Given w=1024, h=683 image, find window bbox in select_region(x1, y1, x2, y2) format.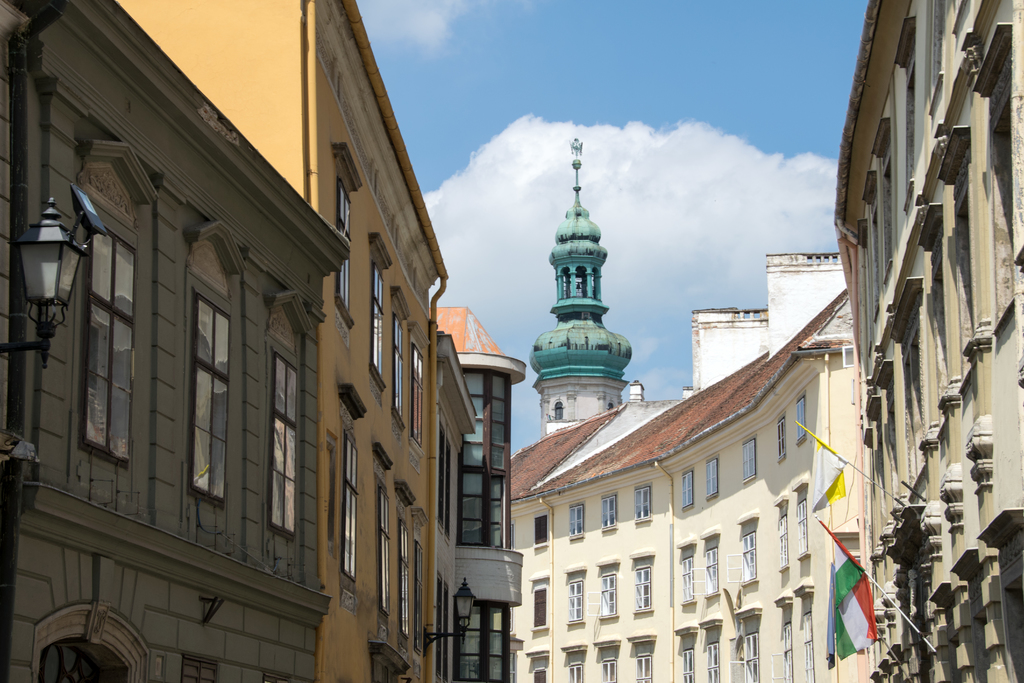
select_region(265, 338, 300, 542).
